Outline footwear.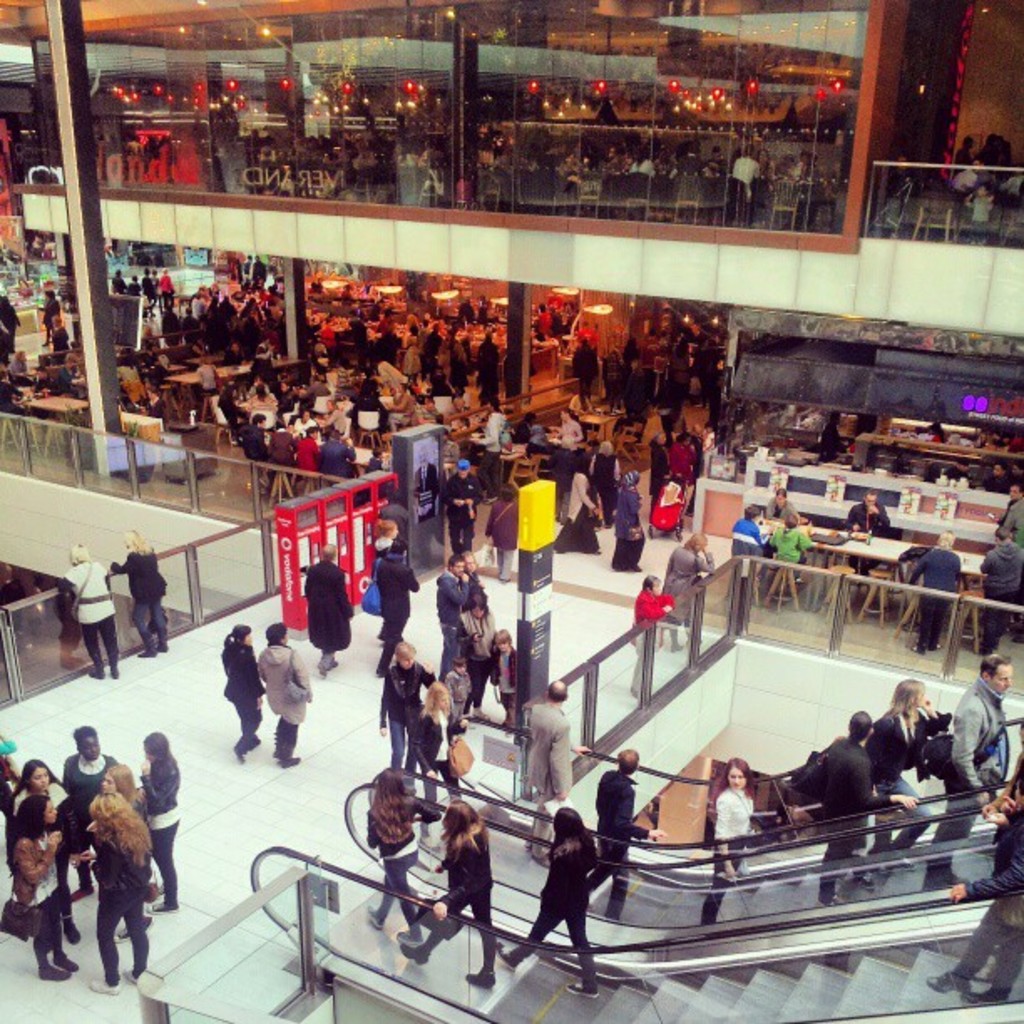
Outline: (85, 664, 107, 679).
